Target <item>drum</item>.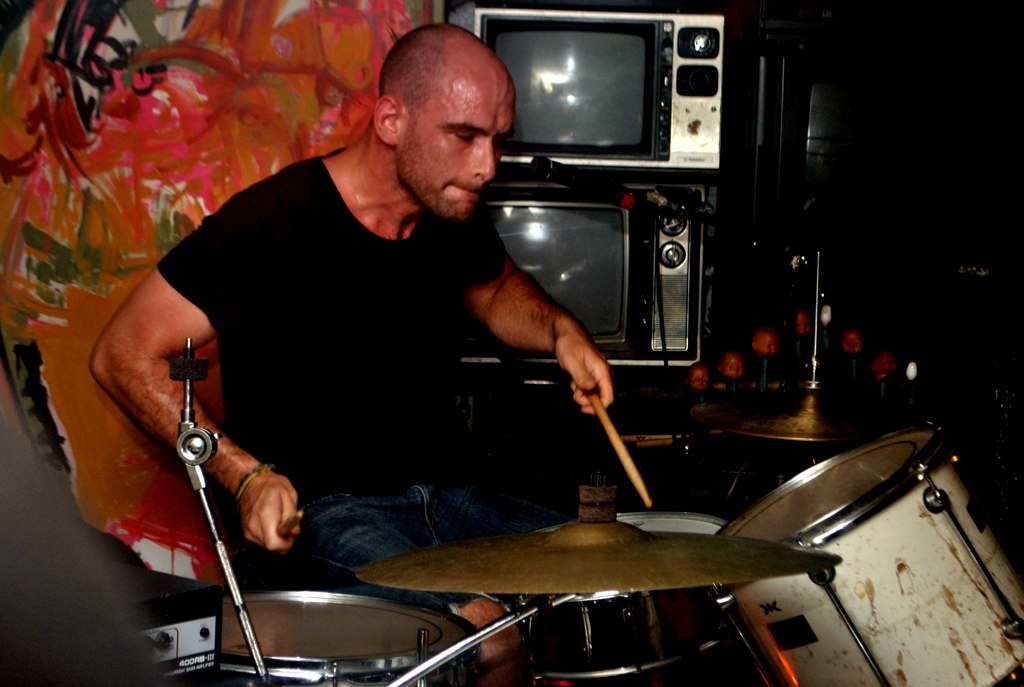
Target region: 716,419,1023,686.
